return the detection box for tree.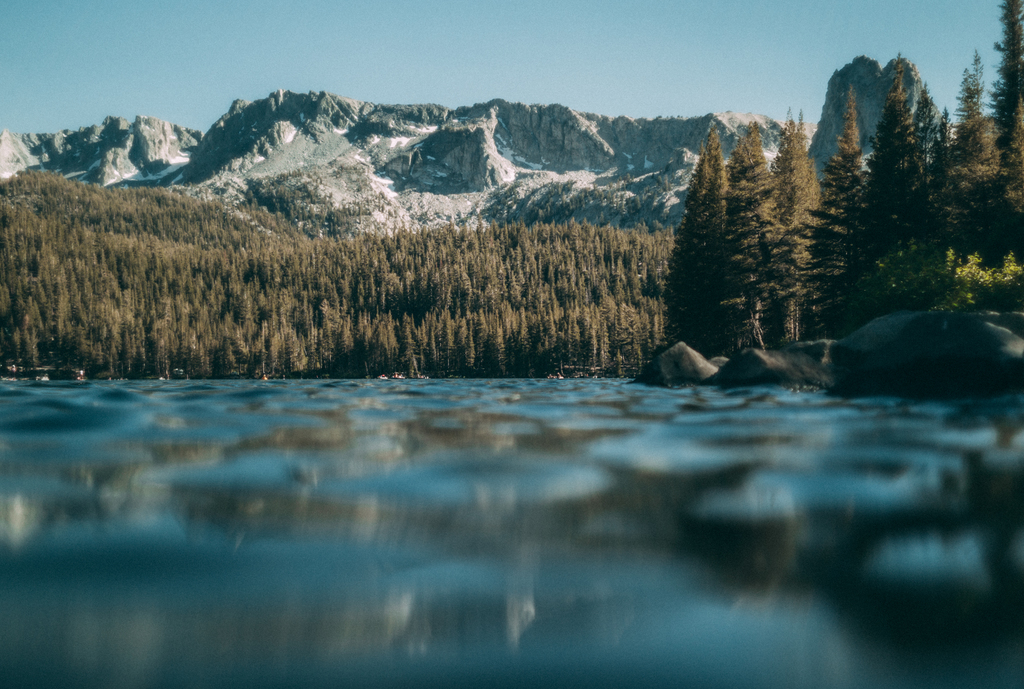
943 66 1001 312.
